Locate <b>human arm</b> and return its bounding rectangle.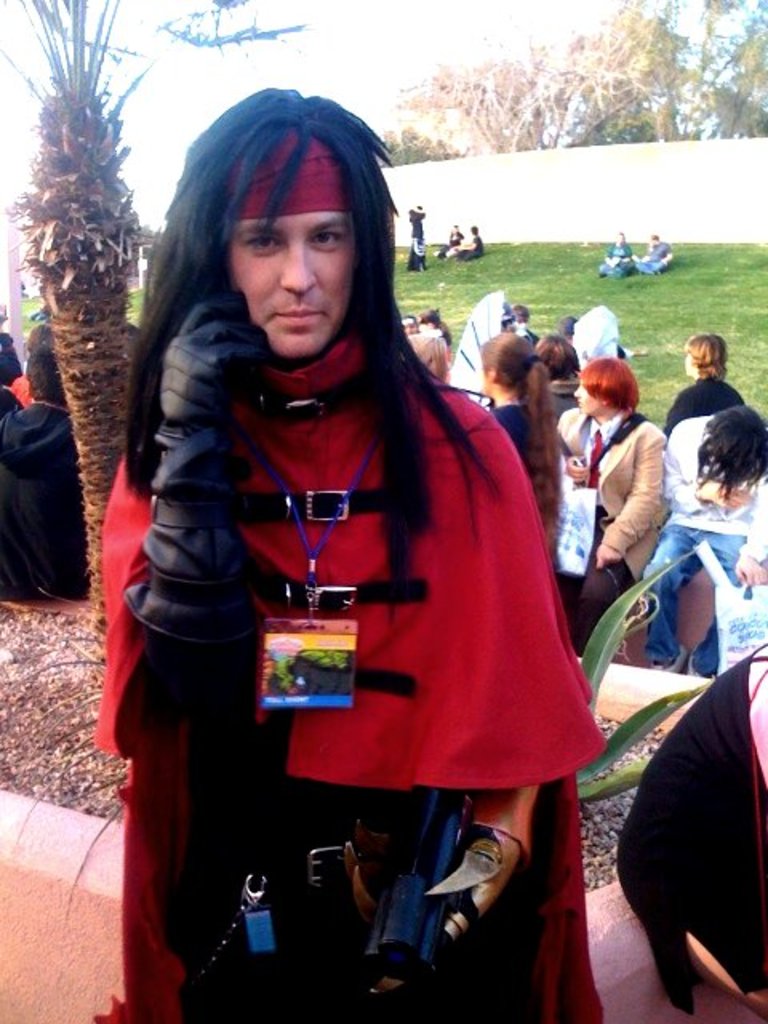
(left=416, top=410, right=563, bottom=976).
